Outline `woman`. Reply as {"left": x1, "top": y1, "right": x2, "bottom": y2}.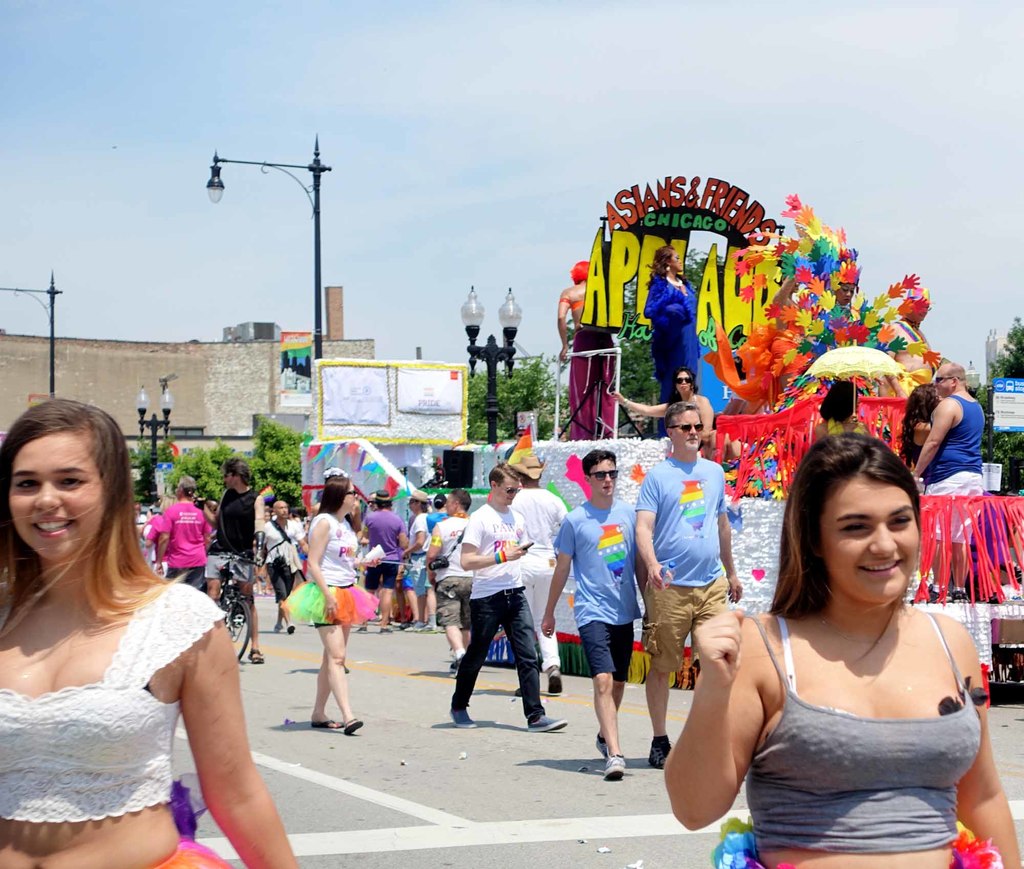
{"left": 146, "top": 473, "right": 207, "bottom": 591}.
